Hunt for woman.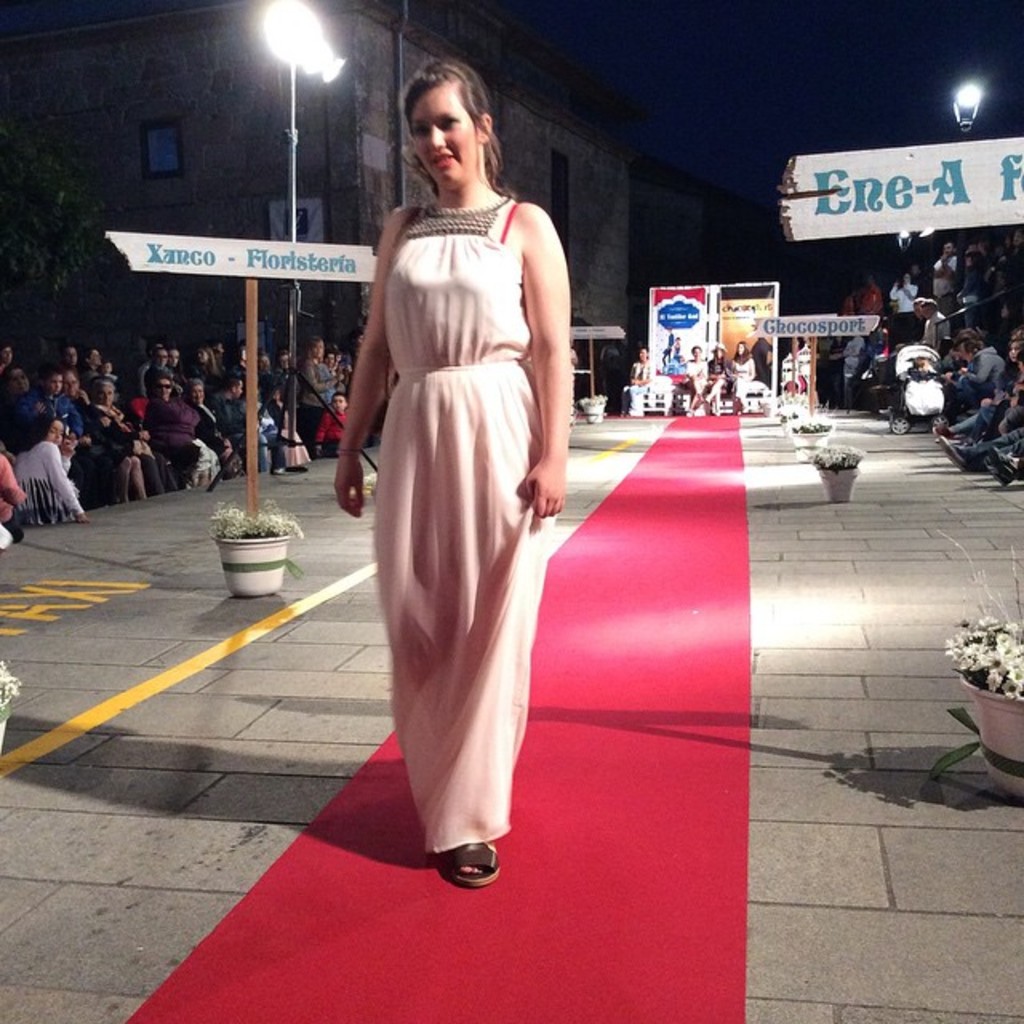
Hunted down at <bbox>613, 350, 653, 418</bbox>.
